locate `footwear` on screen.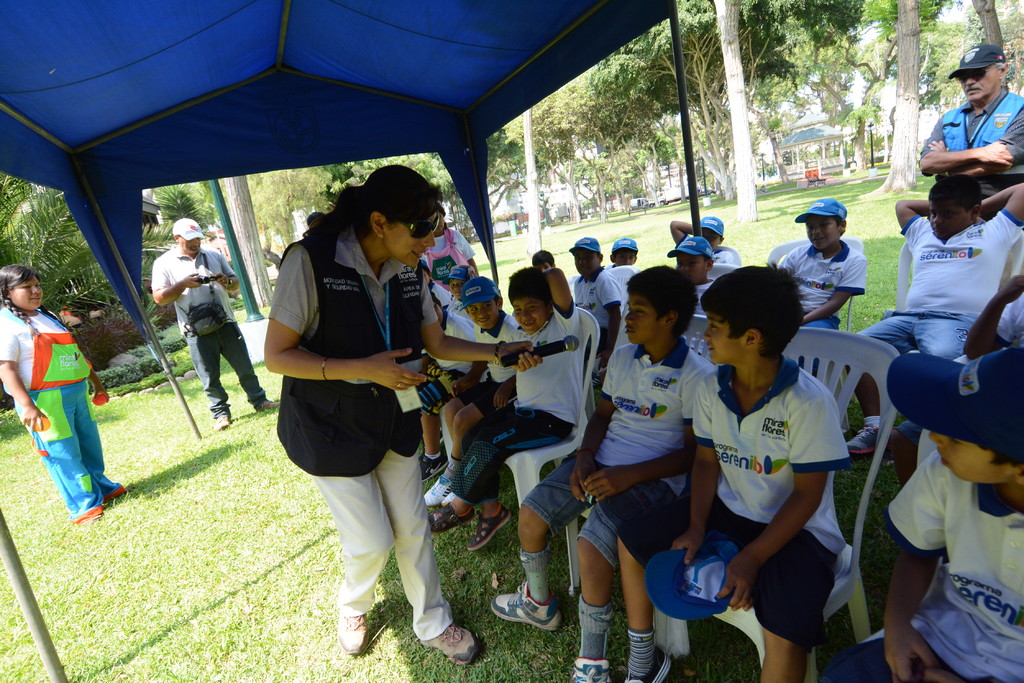
On screen at 488/578/561/637.
